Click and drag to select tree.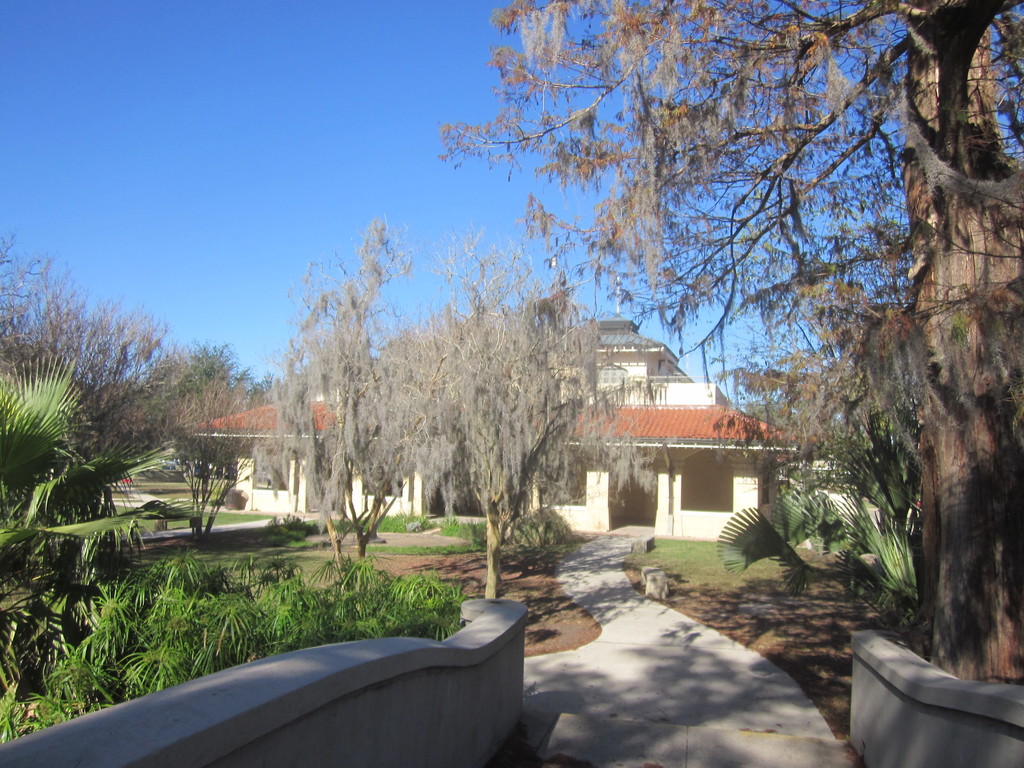
Selection: region(0, 365, 186, 591).
